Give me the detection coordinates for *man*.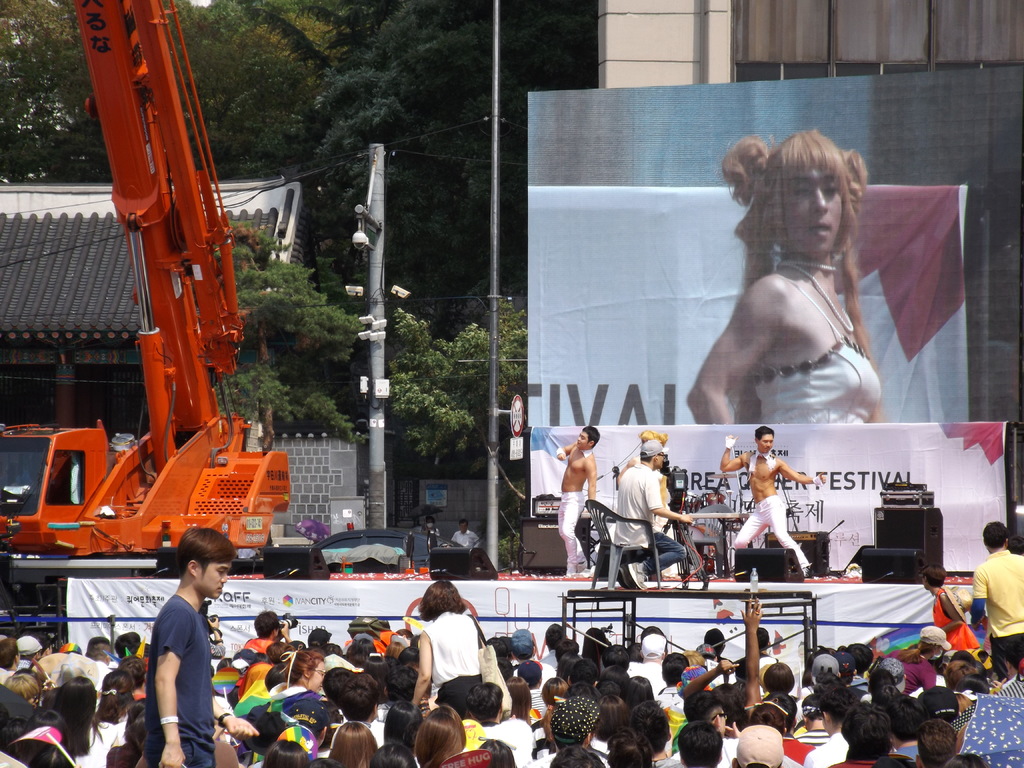
bbox=(795, 692, 832, 748).
